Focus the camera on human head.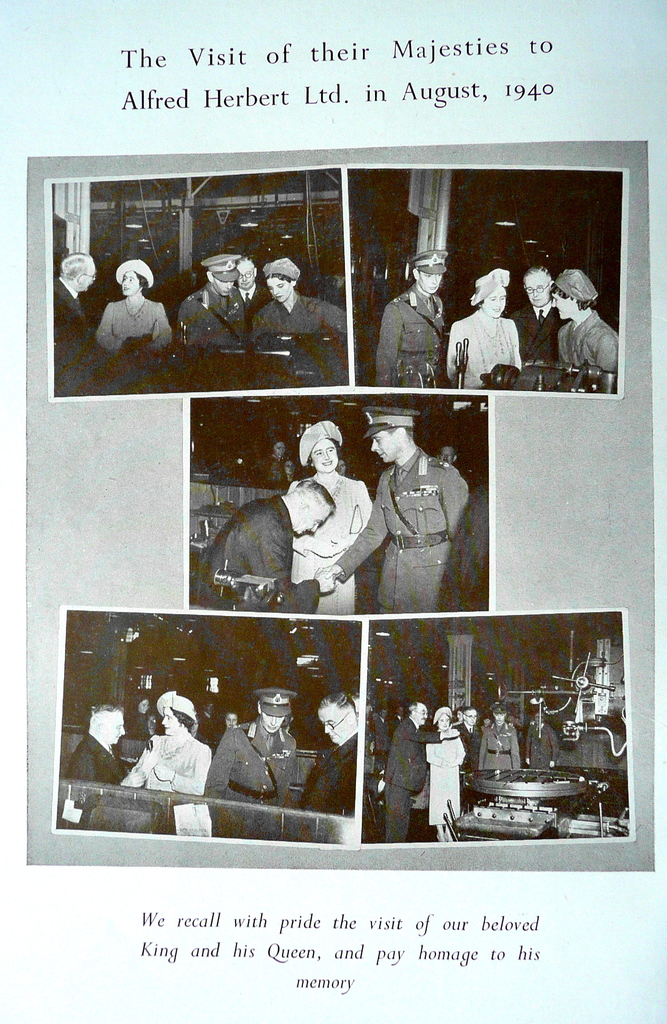
Focus region: x1=117 y1=266 x2=149 y2=292.
